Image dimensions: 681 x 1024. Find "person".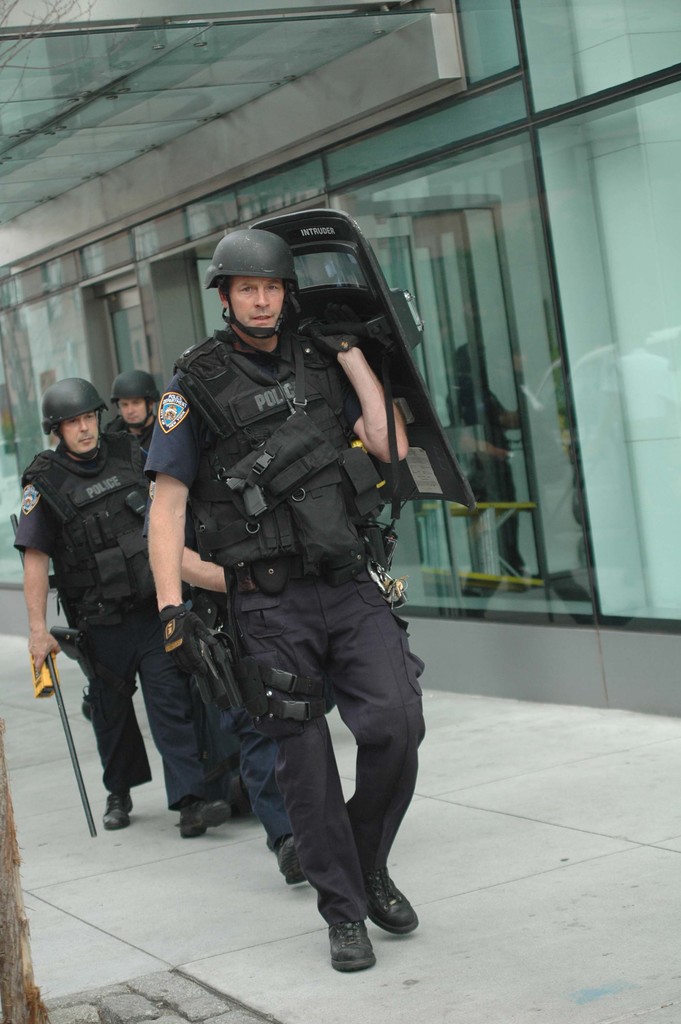
4/380/245/836.
